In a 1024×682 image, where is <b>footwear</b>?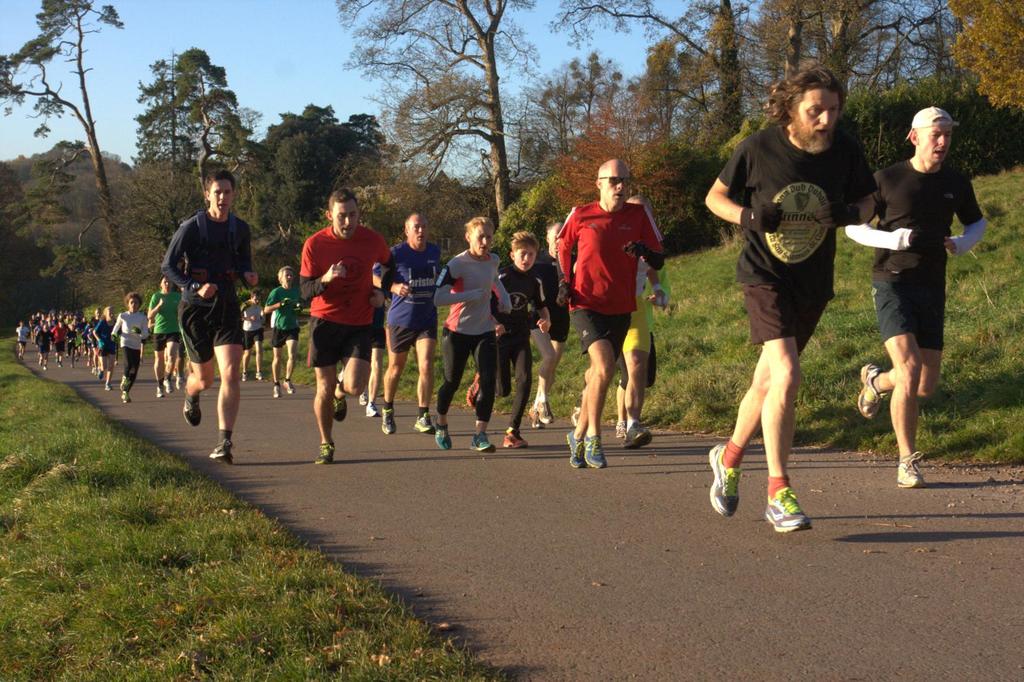
bbox=(466, 371, 481, 408).
